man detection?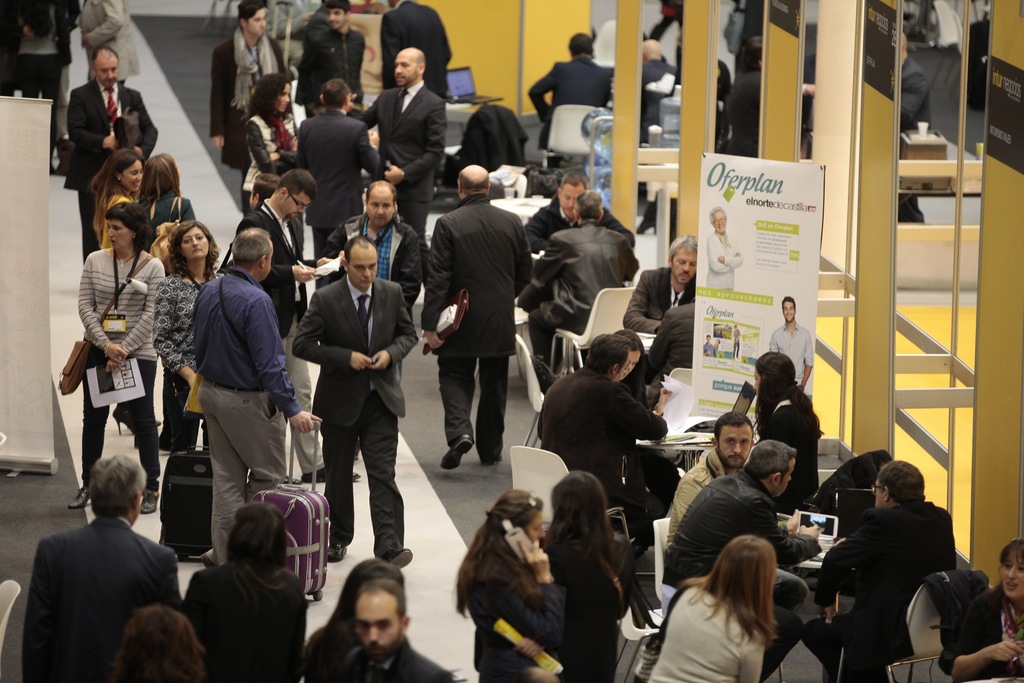
crop(296, 0, 370, 133)
